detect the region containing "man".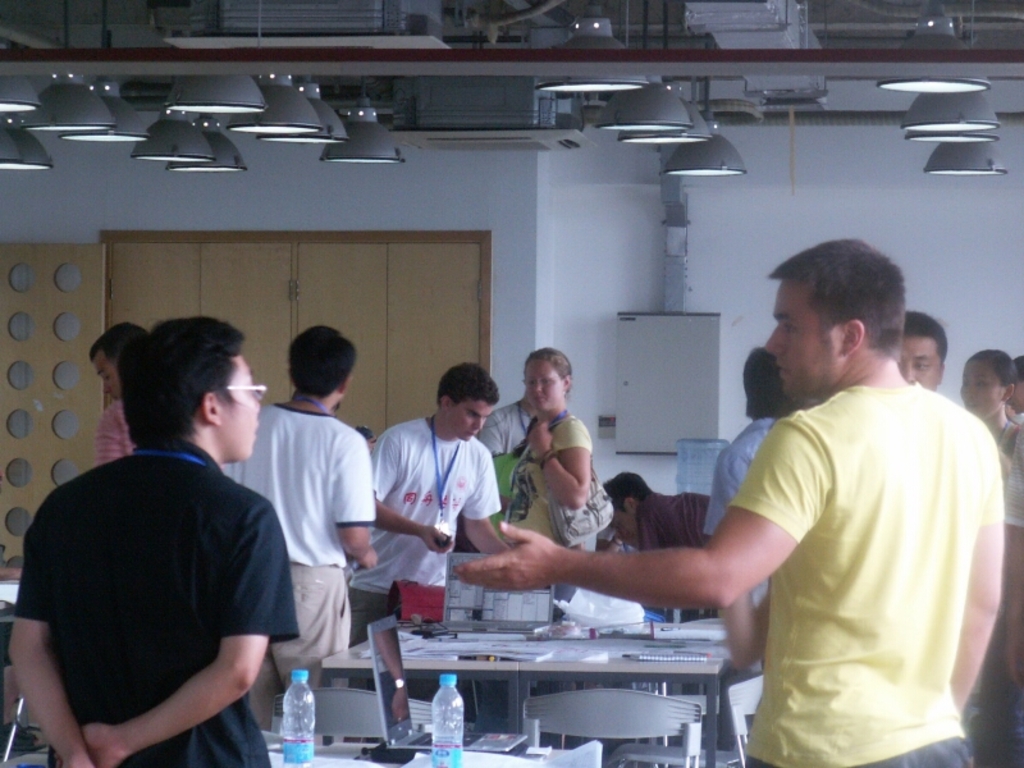
locate(6, 319, 298, 767).
